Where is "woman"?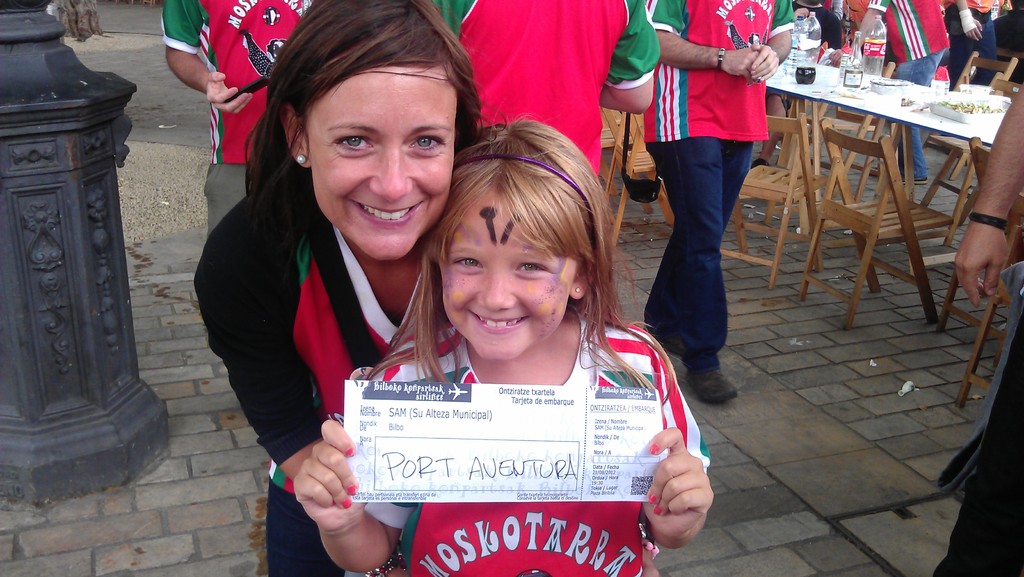
bbox=[188, 7, 467, 562].
